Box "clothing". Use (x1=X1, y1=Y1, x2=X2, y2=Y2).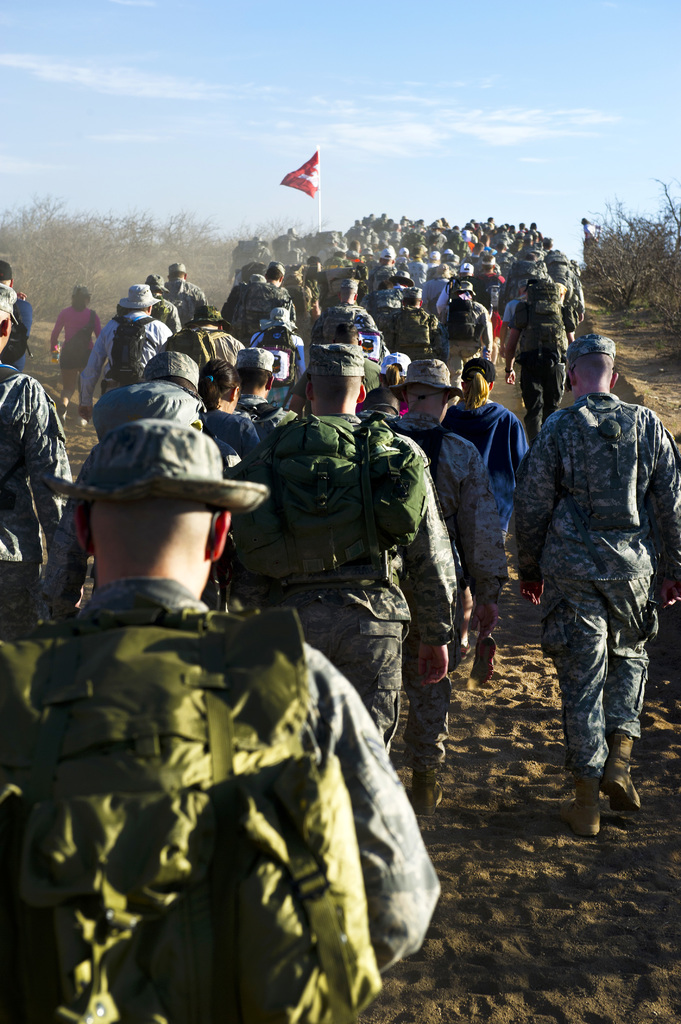
(x1=408, y1=262, x2=429, y2=292).
